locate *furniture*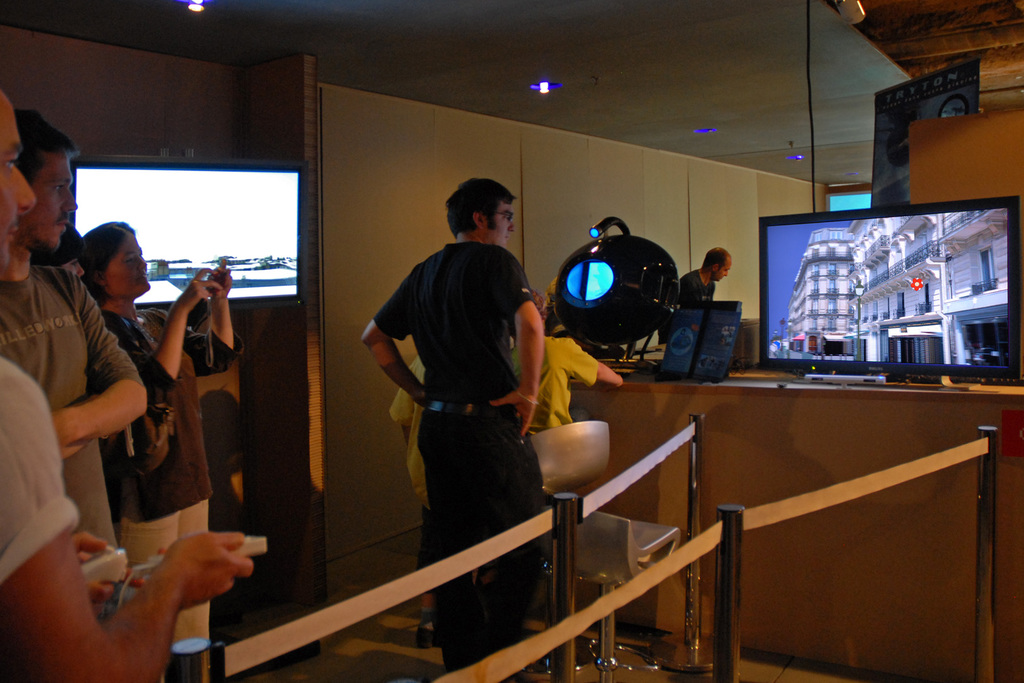
530 421 680 680
